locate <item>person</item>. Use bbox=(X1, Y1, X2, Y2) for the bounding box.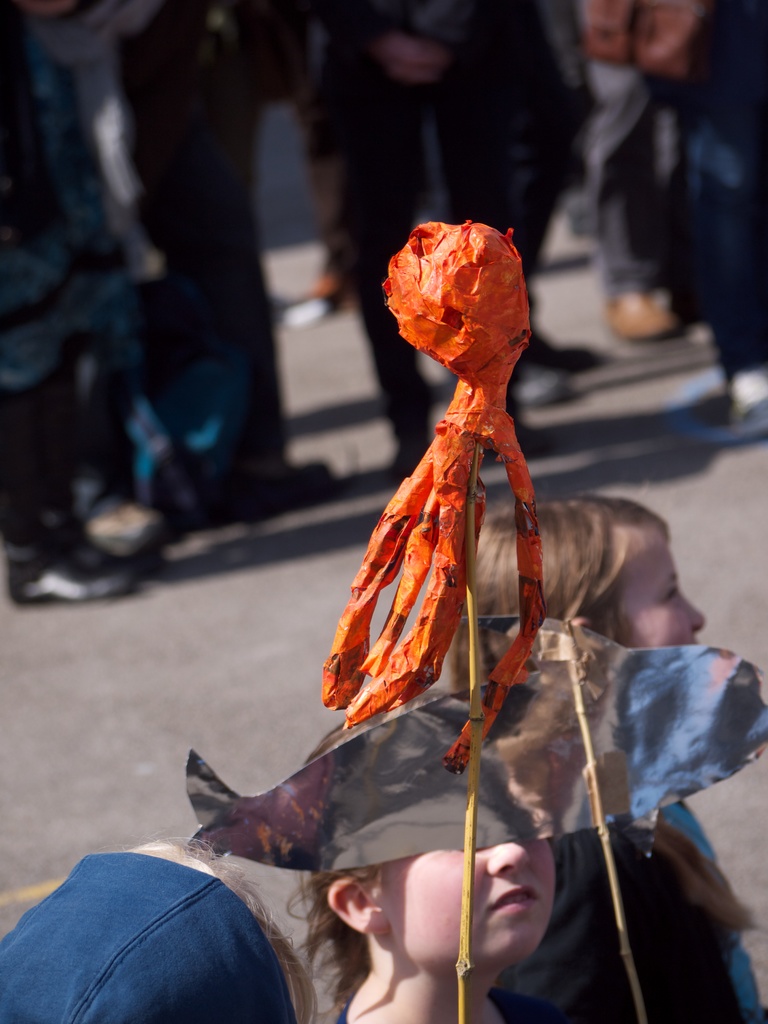
bbox=(285, 684, 556, 1023).
